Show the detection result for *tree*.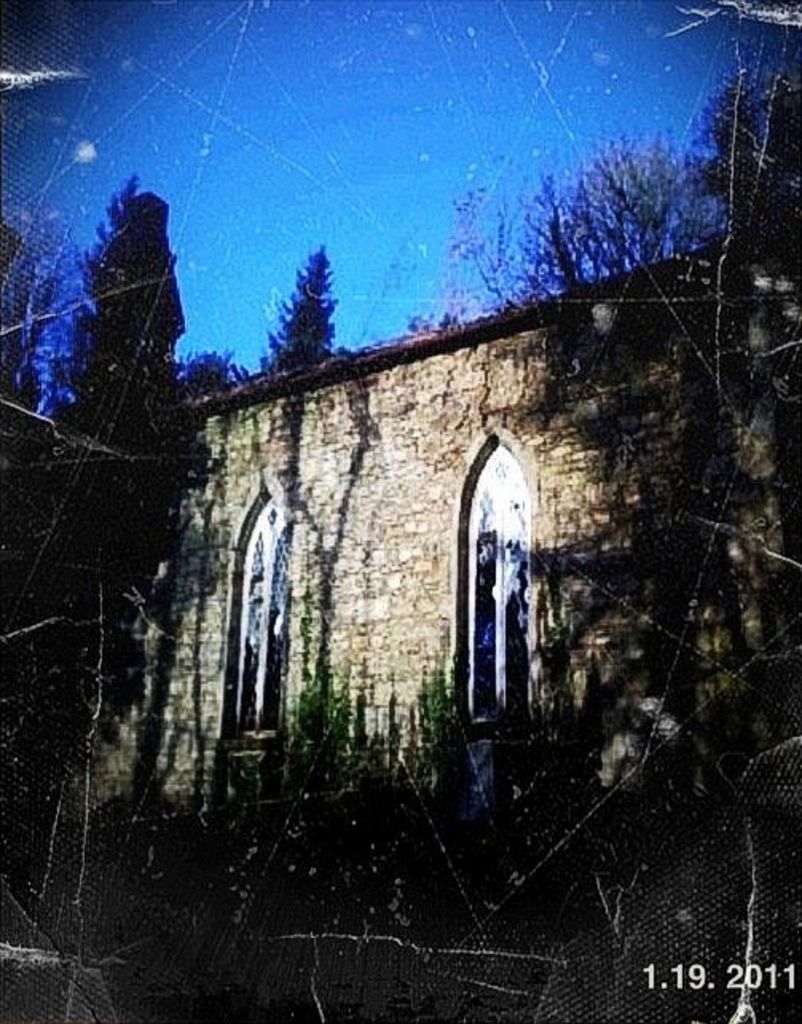
<box>40,169,177,439</box>.
